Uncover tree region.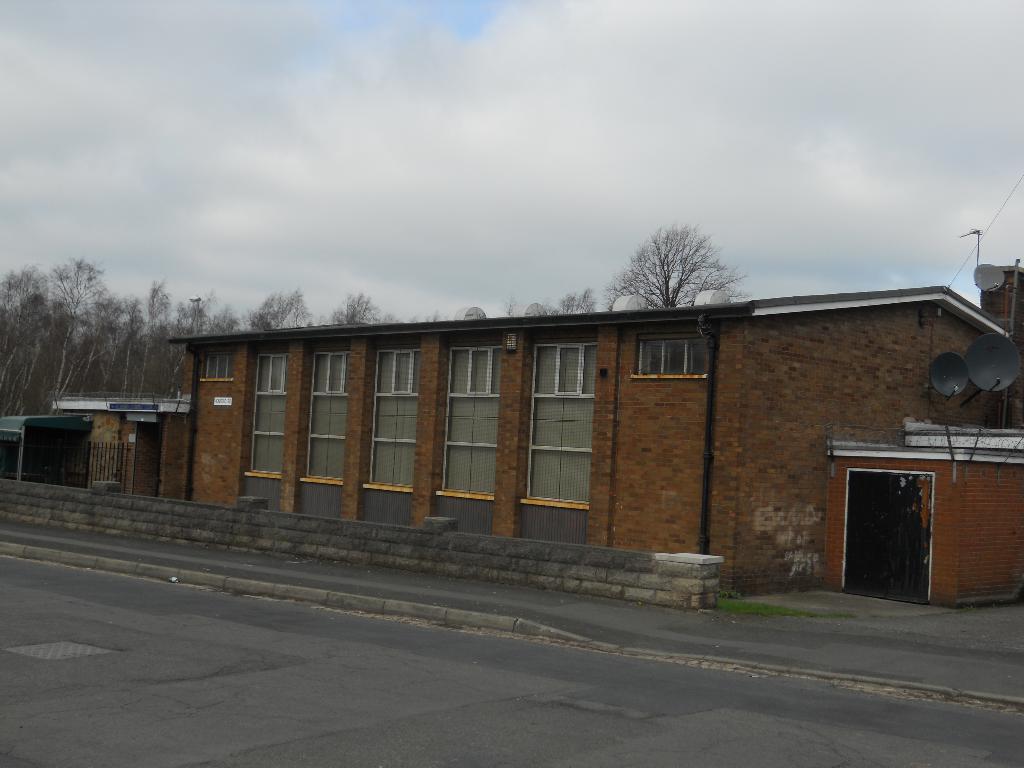
Uncovered: [230,292,314,322].
